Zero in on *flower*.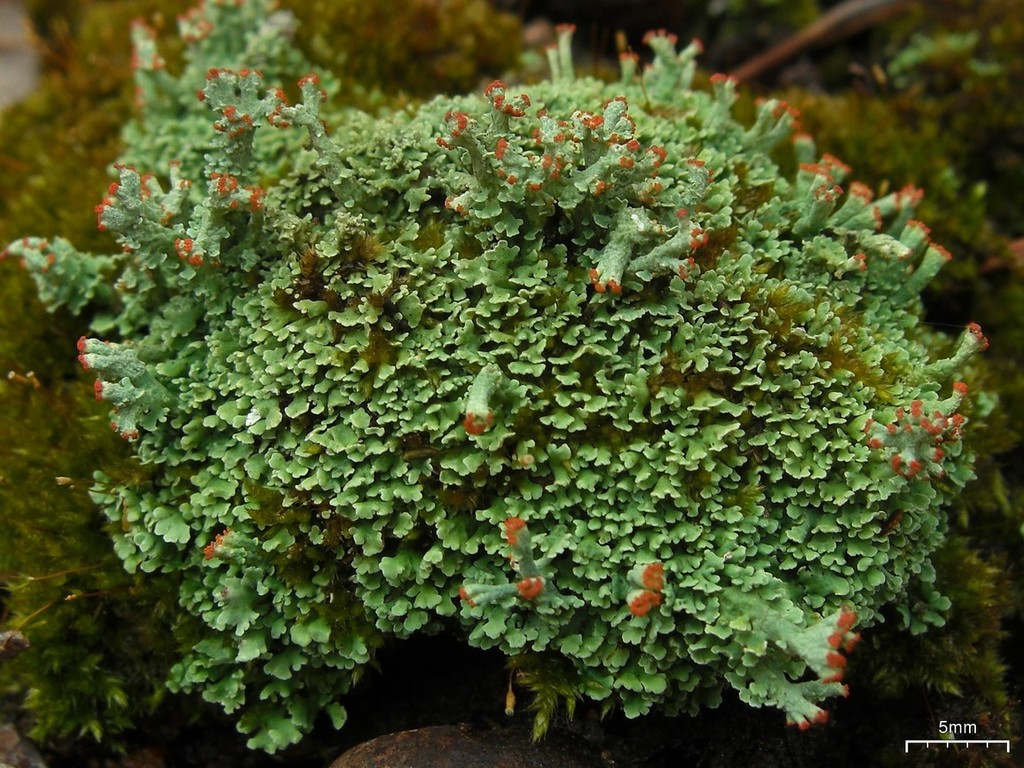
Zeroed in: box(883, 347, 919, 385).
